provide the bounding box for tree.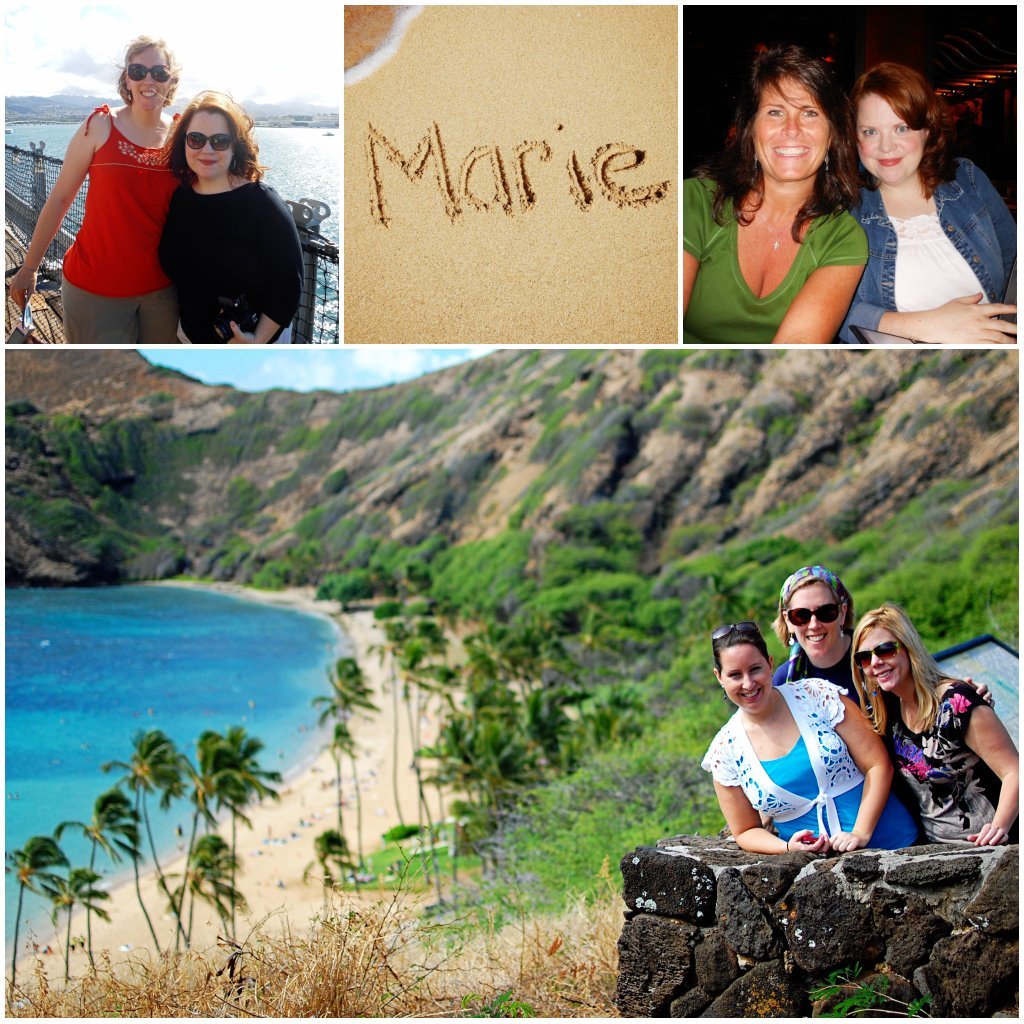
[41, 856, 117, 976].
